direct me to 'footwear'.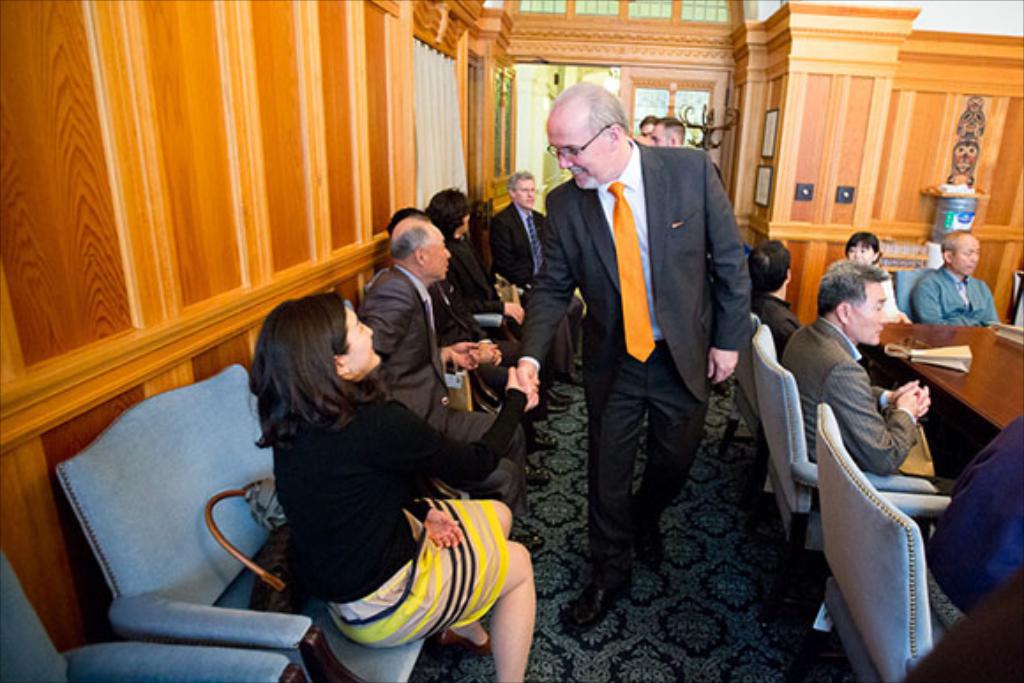
Direction: (left=567, top=581, right=630, bottom=632).
